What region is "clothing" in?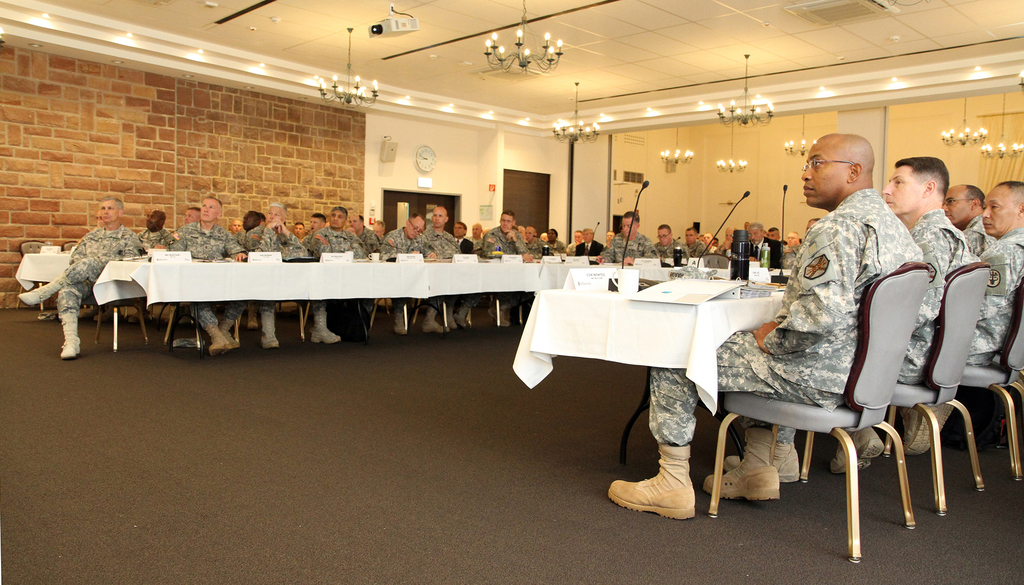
960,224,1001,268.
